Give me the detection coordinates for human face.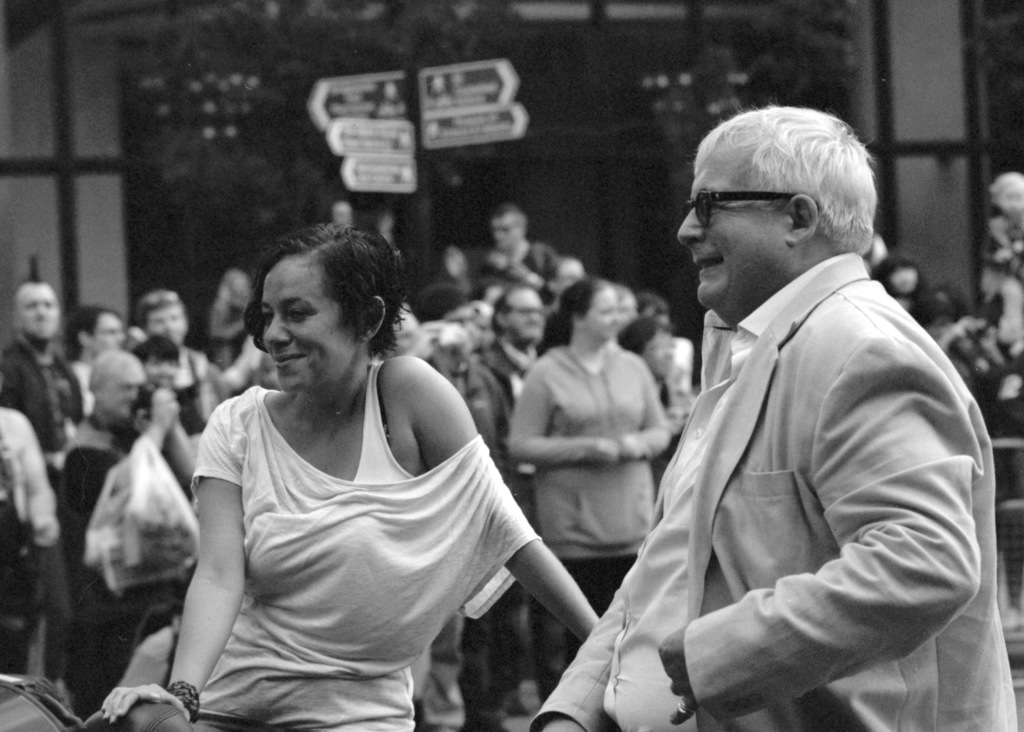
[491,213,516,250].
